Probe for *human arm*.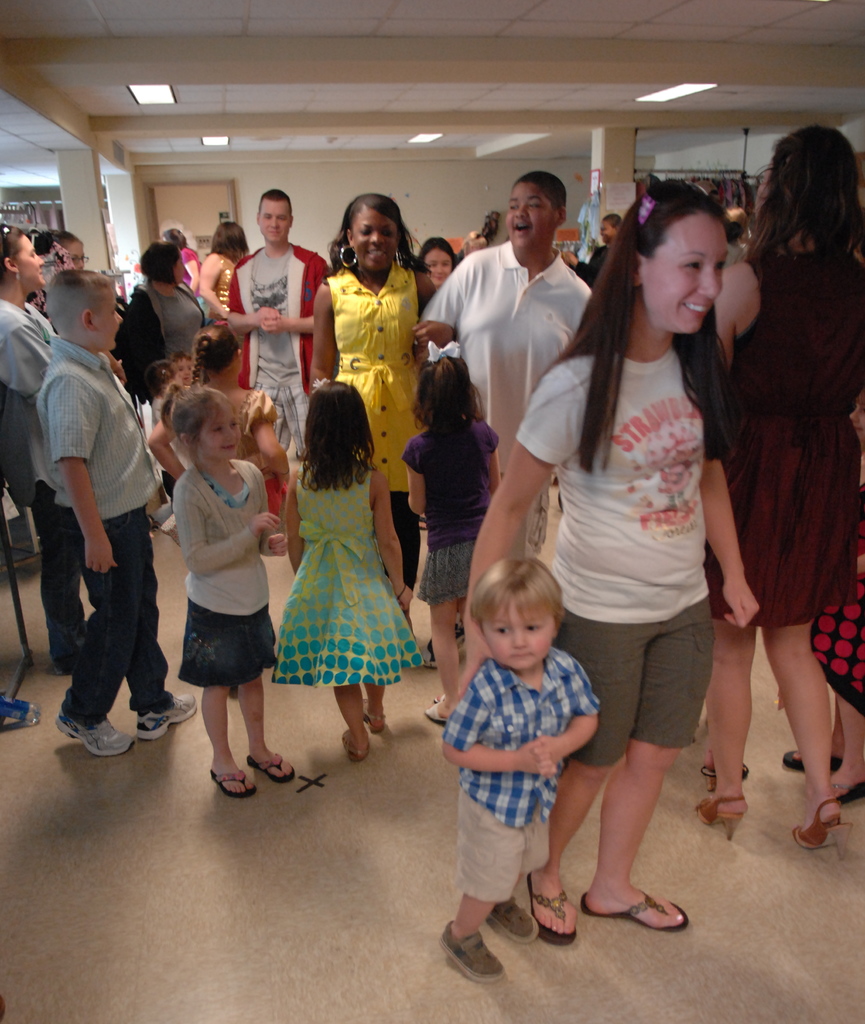
Probe result: x1=170, y1=465, x2=278, y2=577.
